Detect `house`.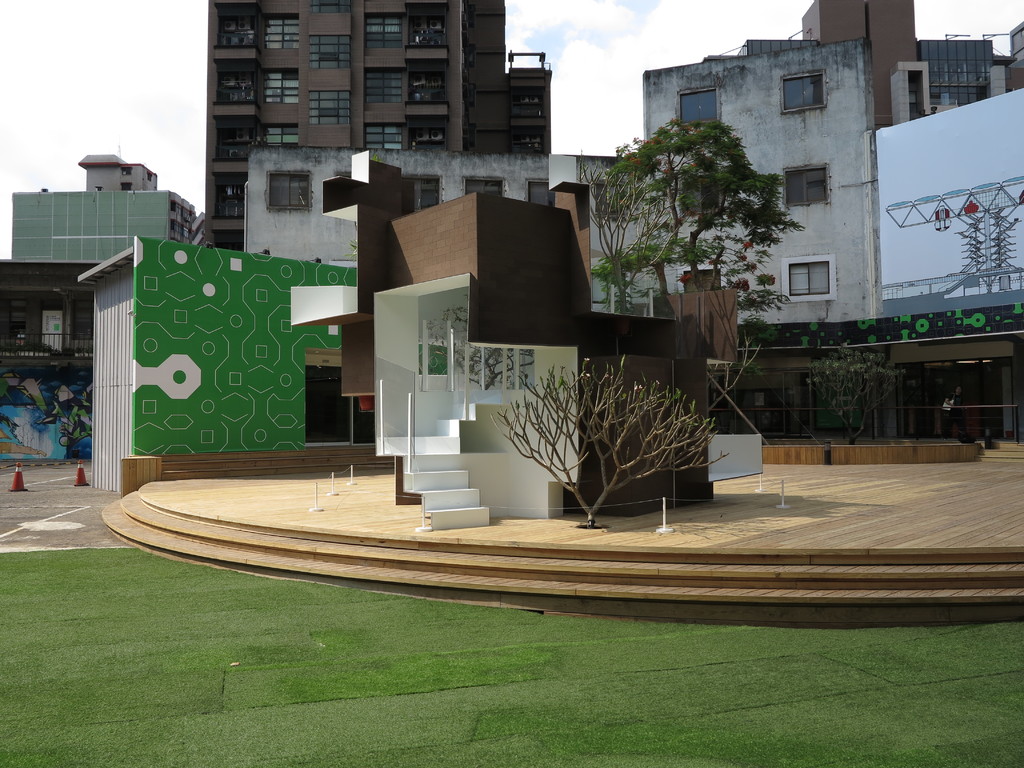
Detected at 2:152:200:270.
